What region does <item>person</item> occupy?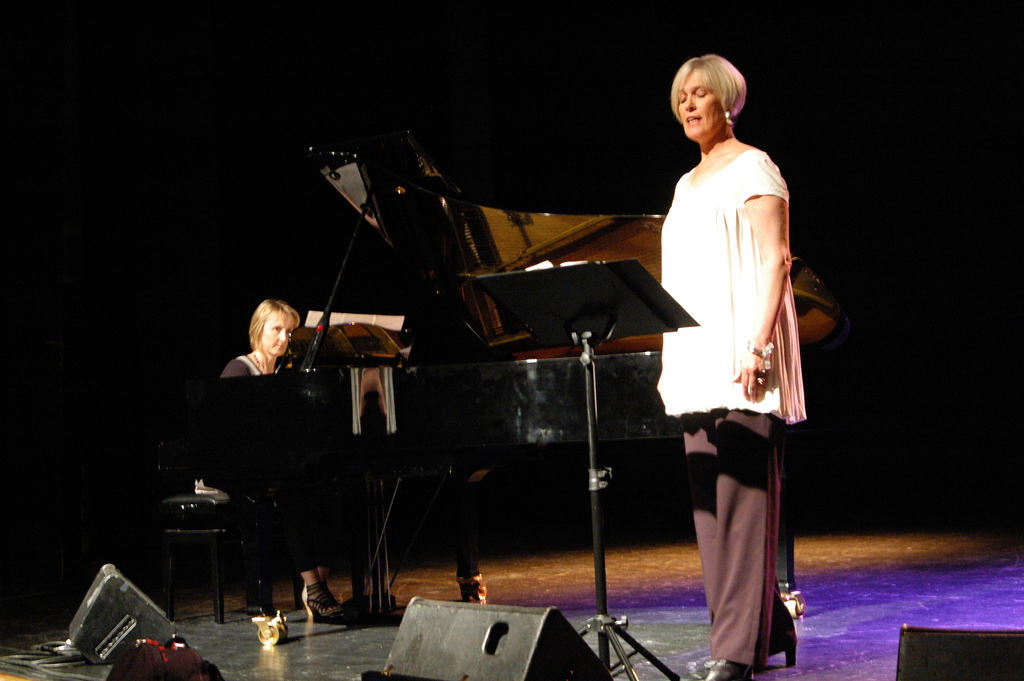
[632, 54, 811, 680].
